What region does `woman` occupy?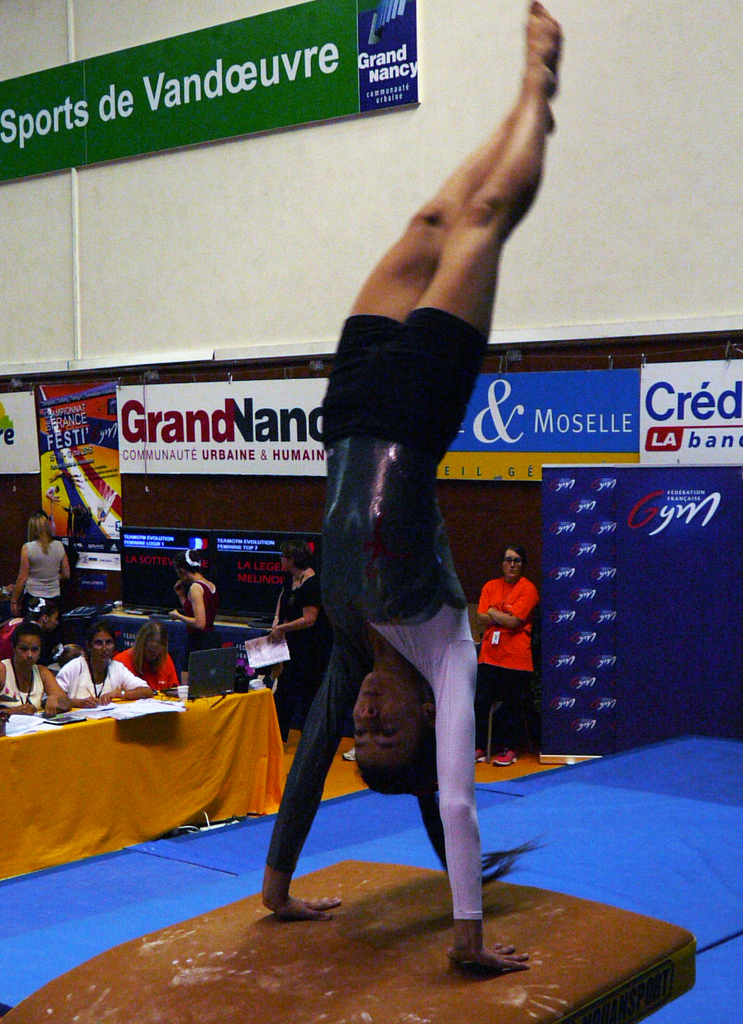
{"left": 11, "top": 515, "right": 69, "bottom": 610}.
